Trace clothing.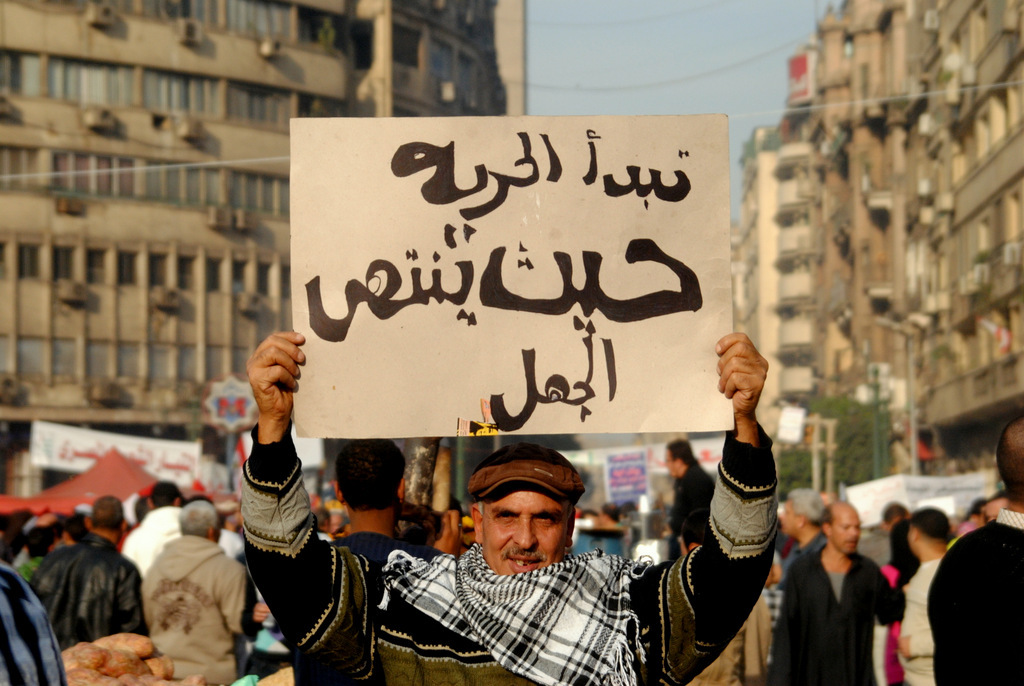
Traced to left=906, top=556, right=941, bottom=682.
